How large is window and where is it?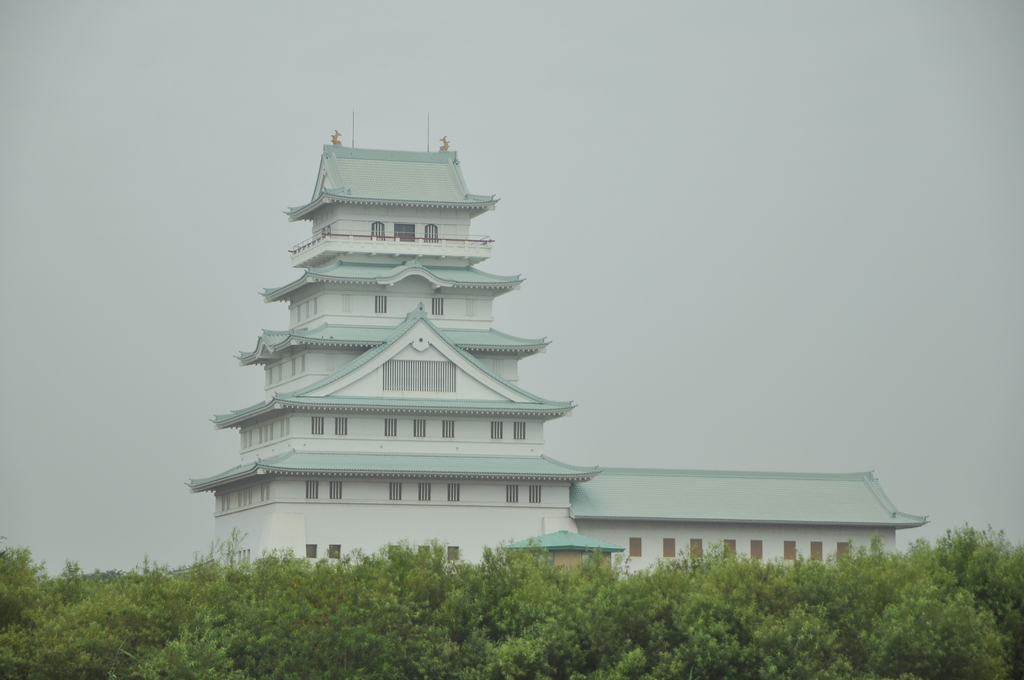
Bounding box: 371 222 388 241.
